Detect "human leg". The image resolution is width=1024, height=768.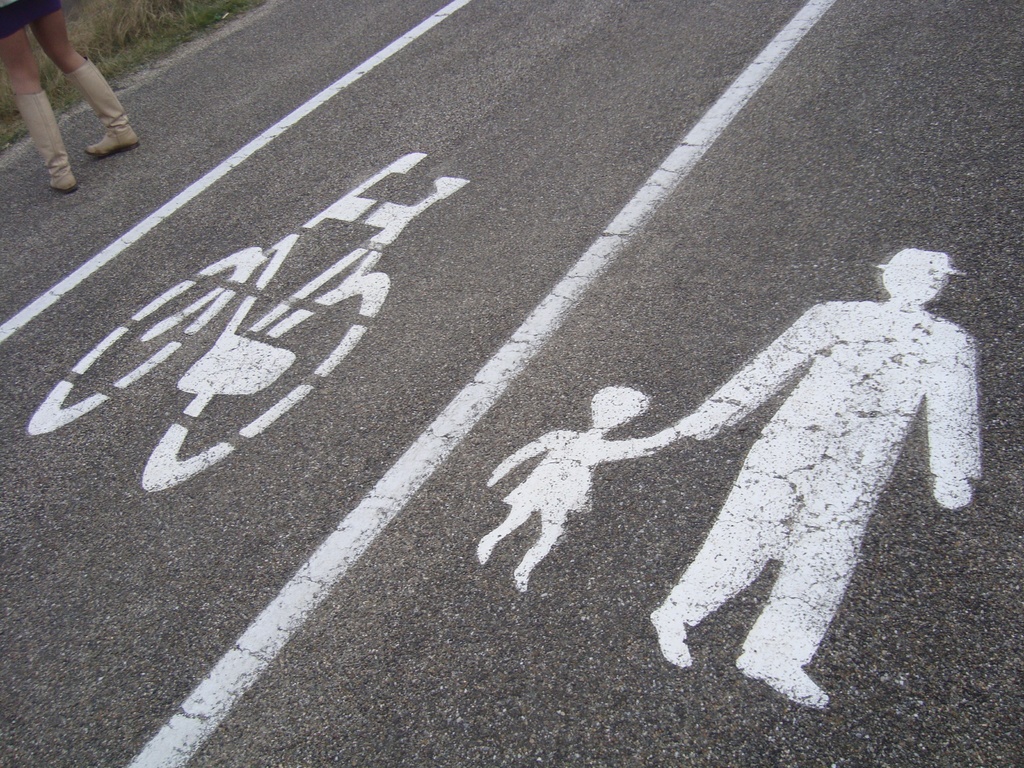
{"left": 733, "top": 486, "right": 875, "bottom": 711}.
